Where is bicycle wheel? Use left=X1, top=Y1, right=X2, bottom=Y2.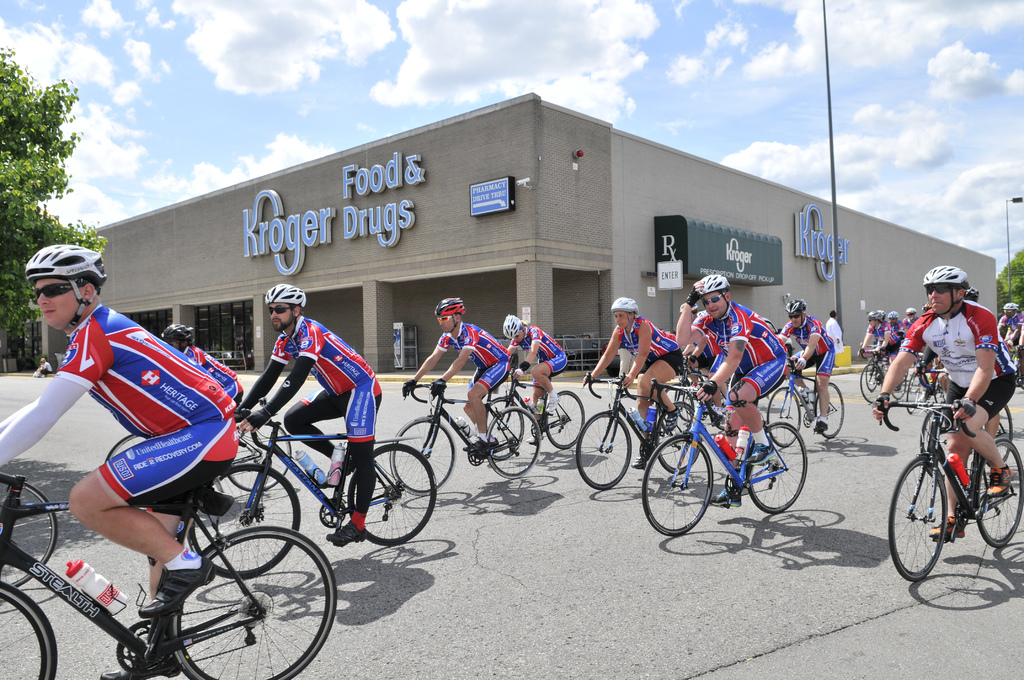
left=0, top=581, right=59, bottom=679.
